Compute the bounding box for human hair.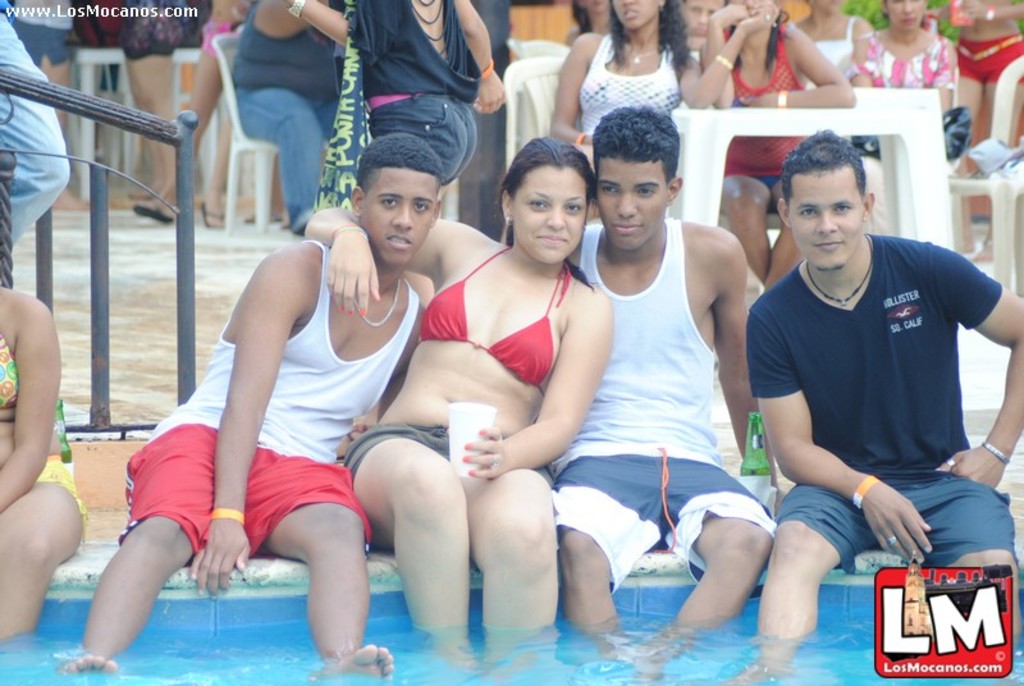
l=774, t=131, r=869, b=207.
